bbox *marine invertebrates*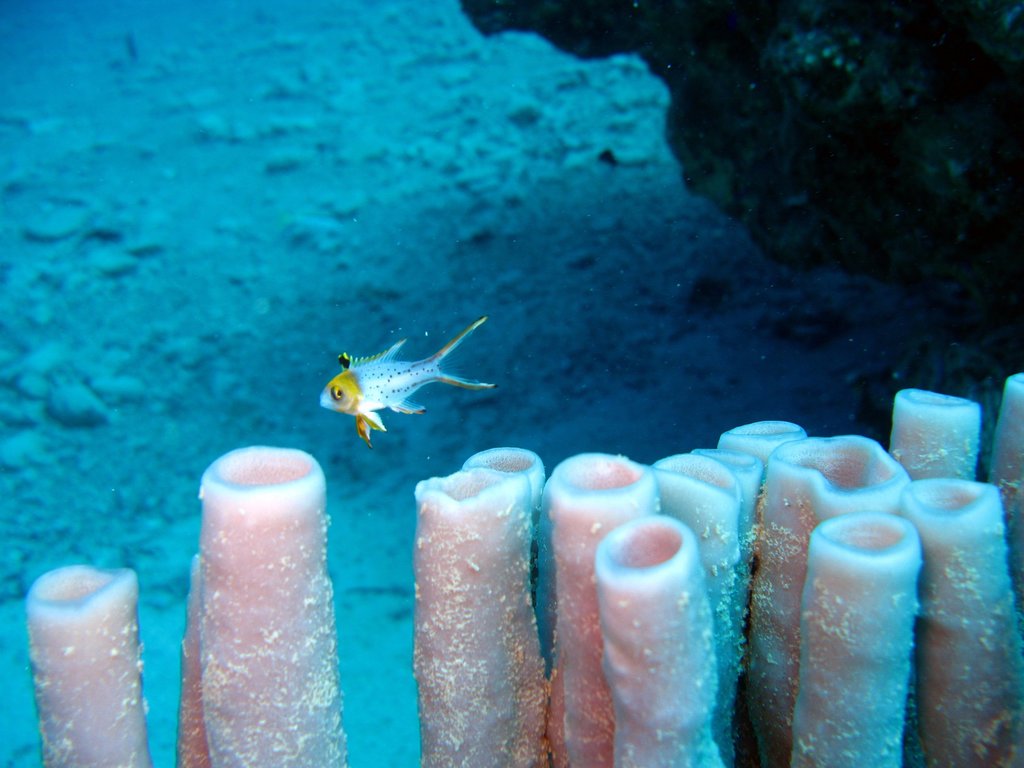
left=593, top=500, right=726, bottom=763
